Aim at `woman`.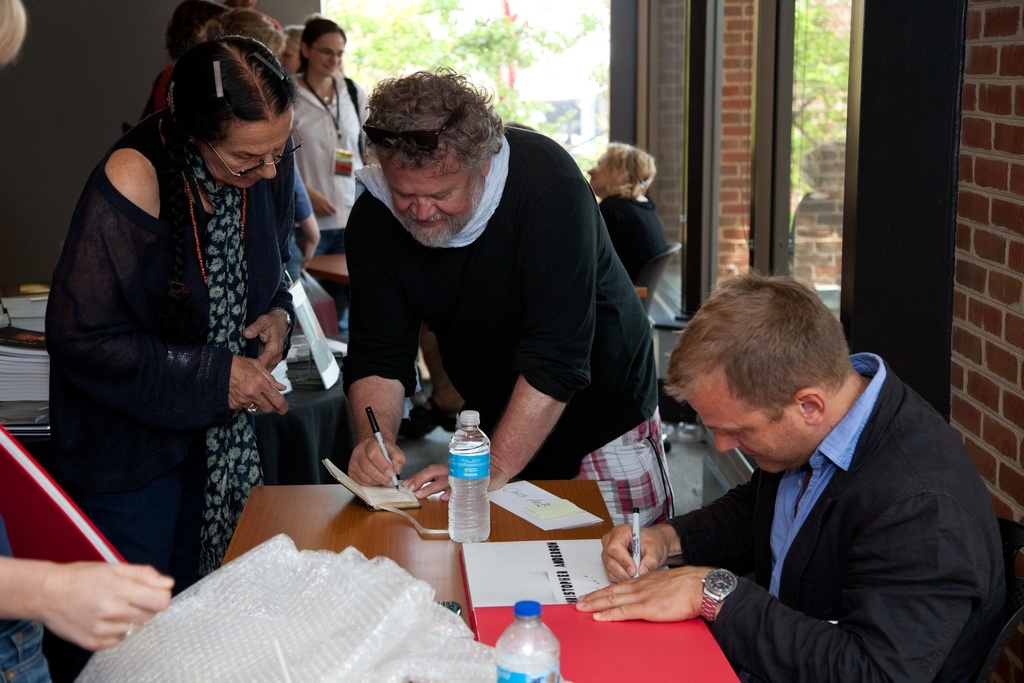
Aimed at (left=52, top=0, right=319, bottom=650).
